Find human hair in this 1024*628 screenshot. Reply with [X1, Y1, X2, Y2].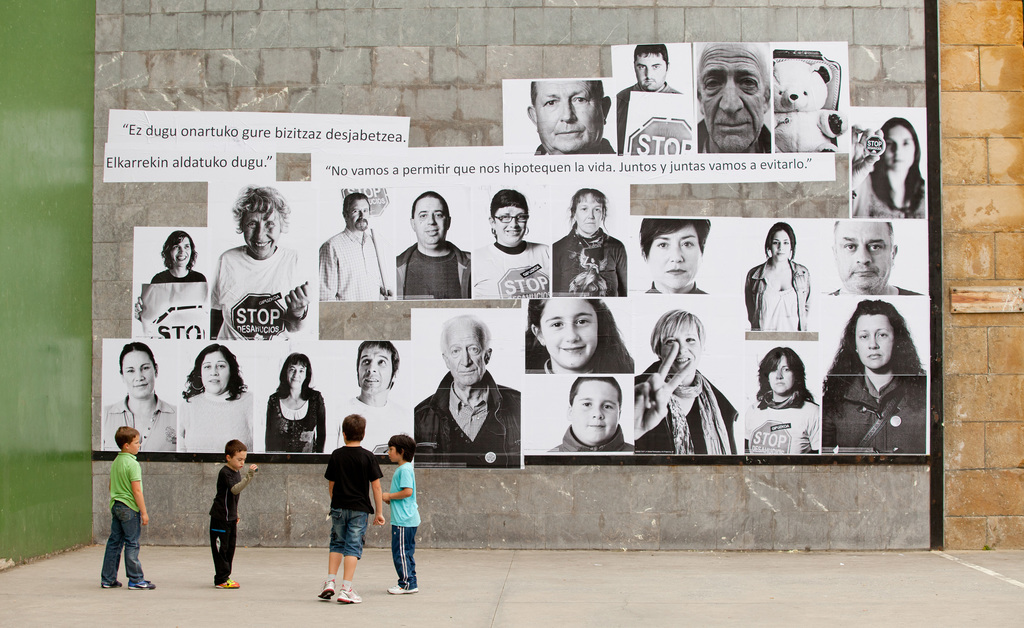
[436, 314, 490, 360].
